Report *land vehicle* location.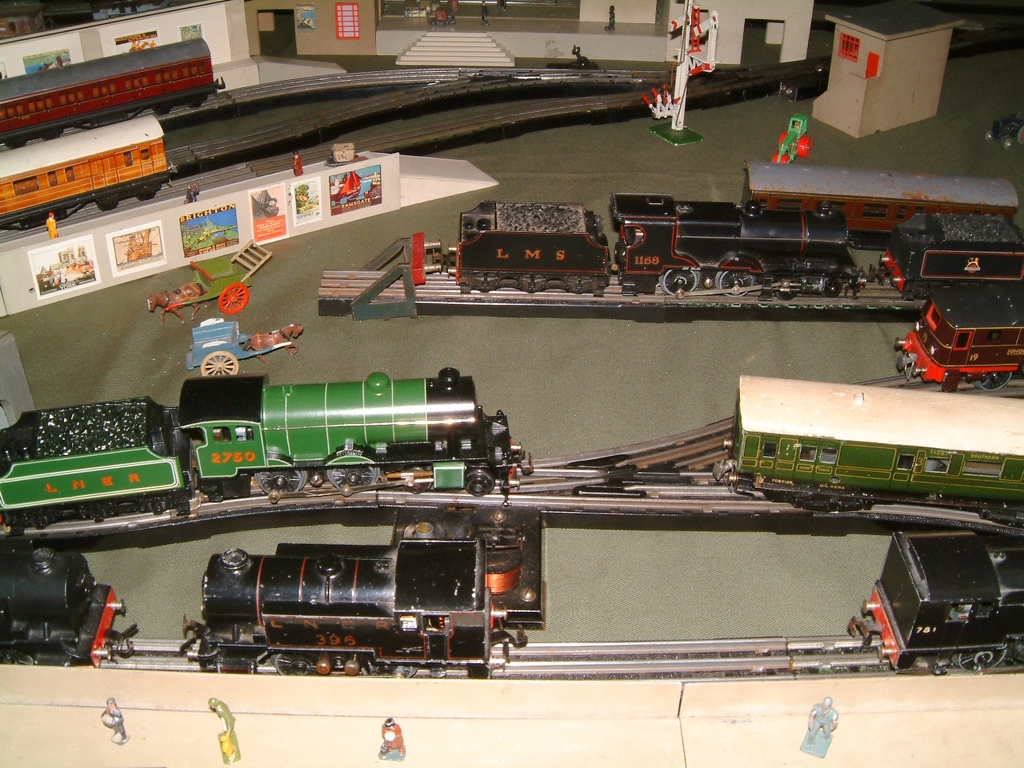
Report: (x1=705, y1=376, x2=1023, y2=518).
